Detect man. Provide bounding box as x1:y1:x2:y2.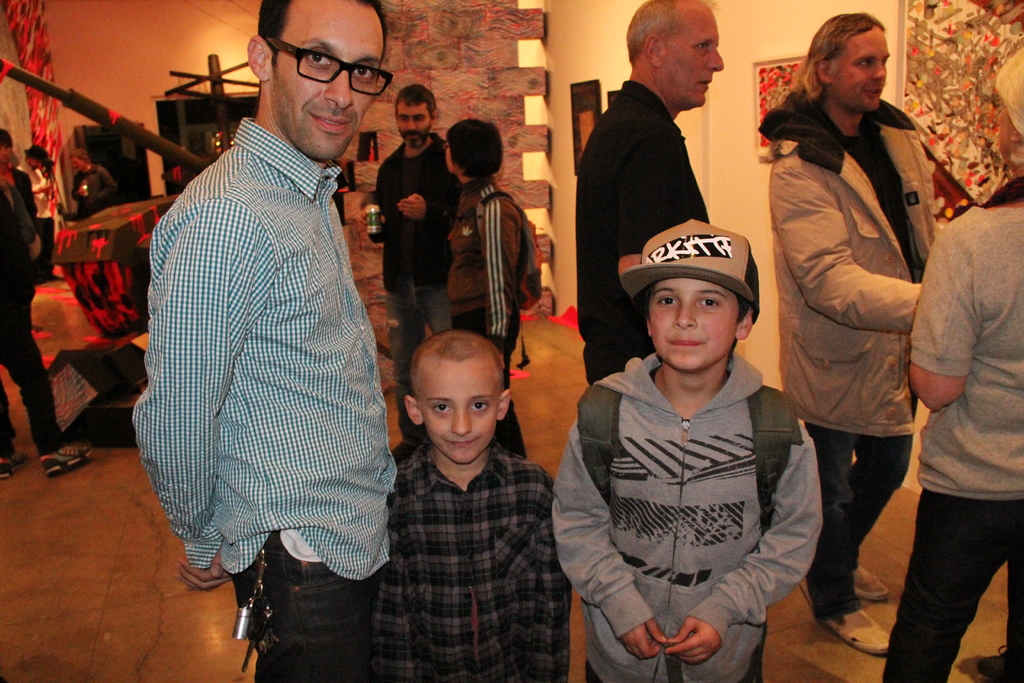
754:13:924:659.
